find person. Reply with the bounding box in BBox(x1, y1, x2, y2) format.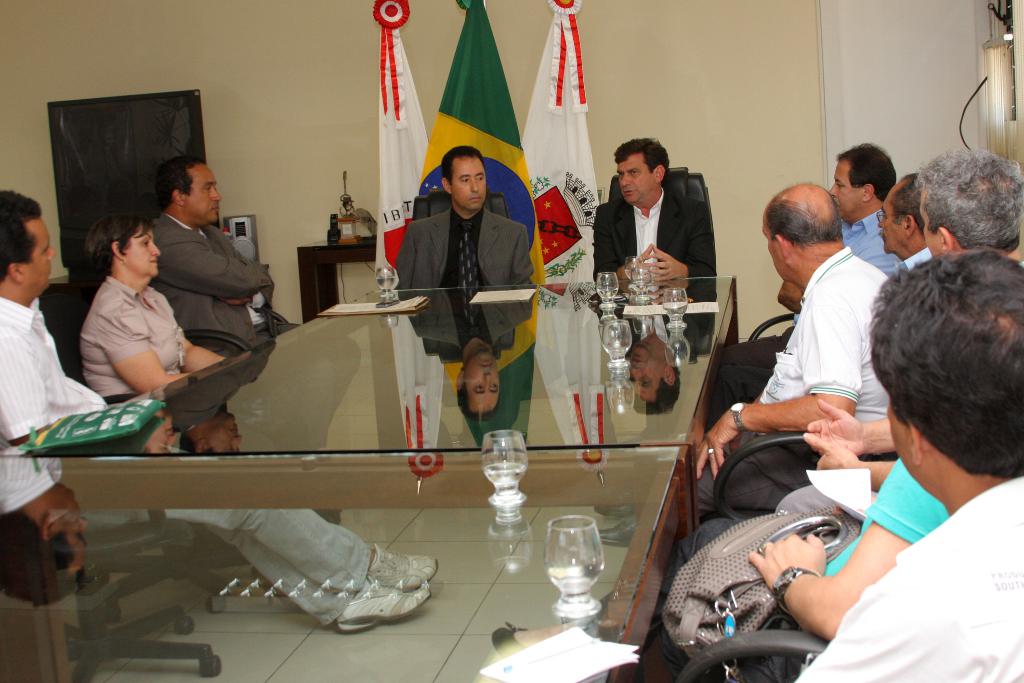
BBox(797, 243, 1023, 682).
